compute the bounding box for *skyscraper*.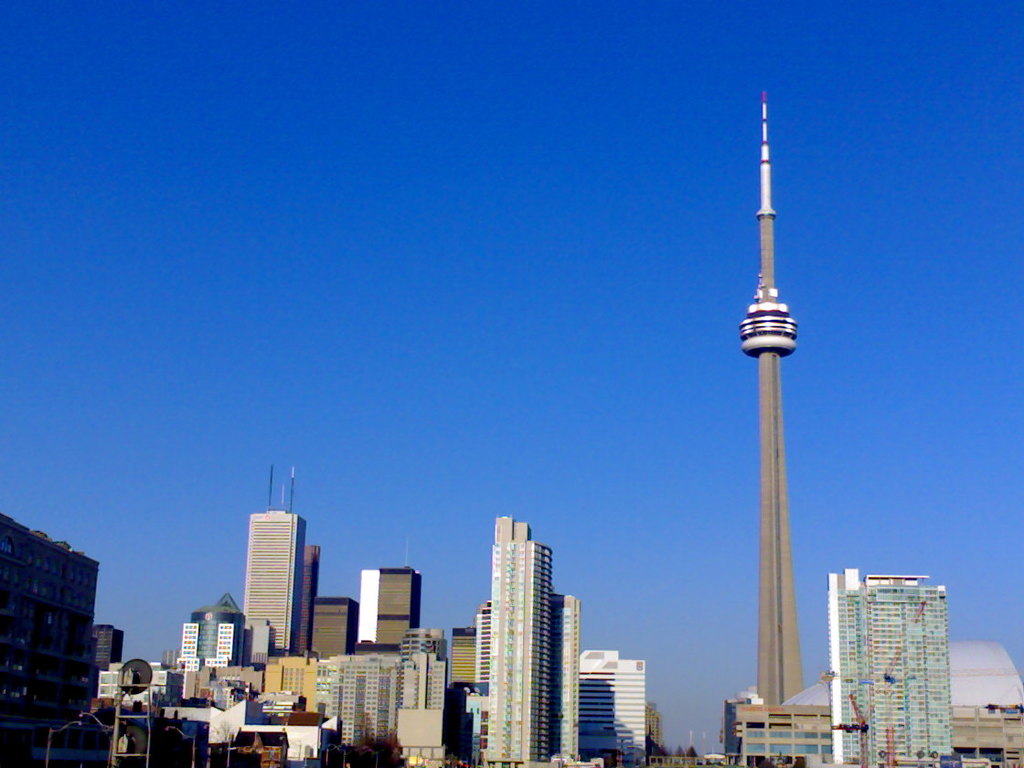
242/457/310/661.
